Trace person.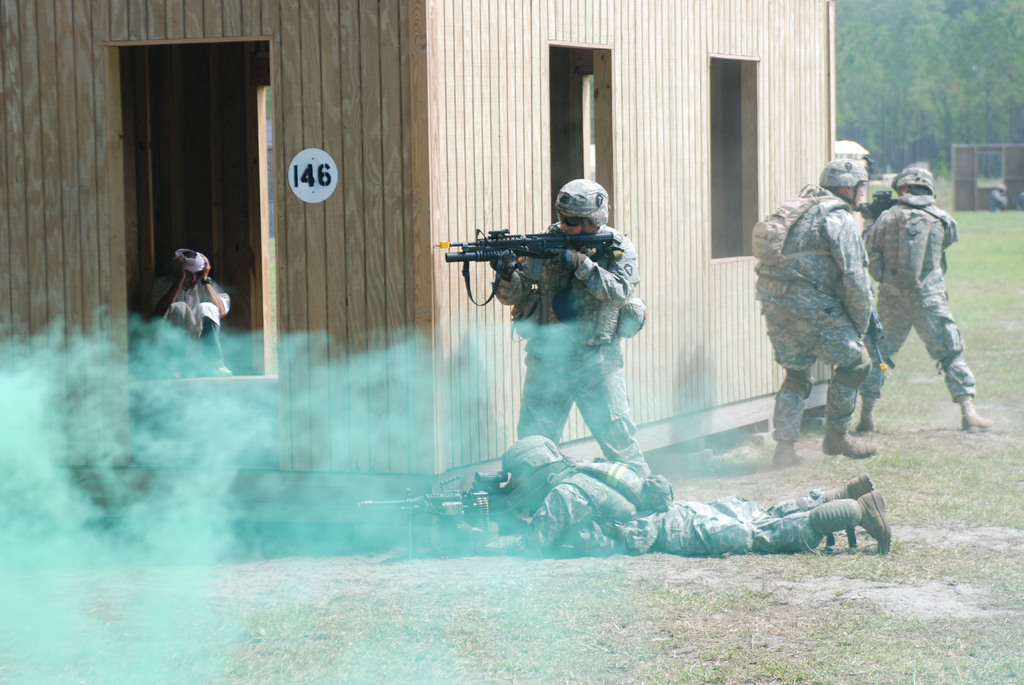
Traced to rect(150, 248, 232, 379).
